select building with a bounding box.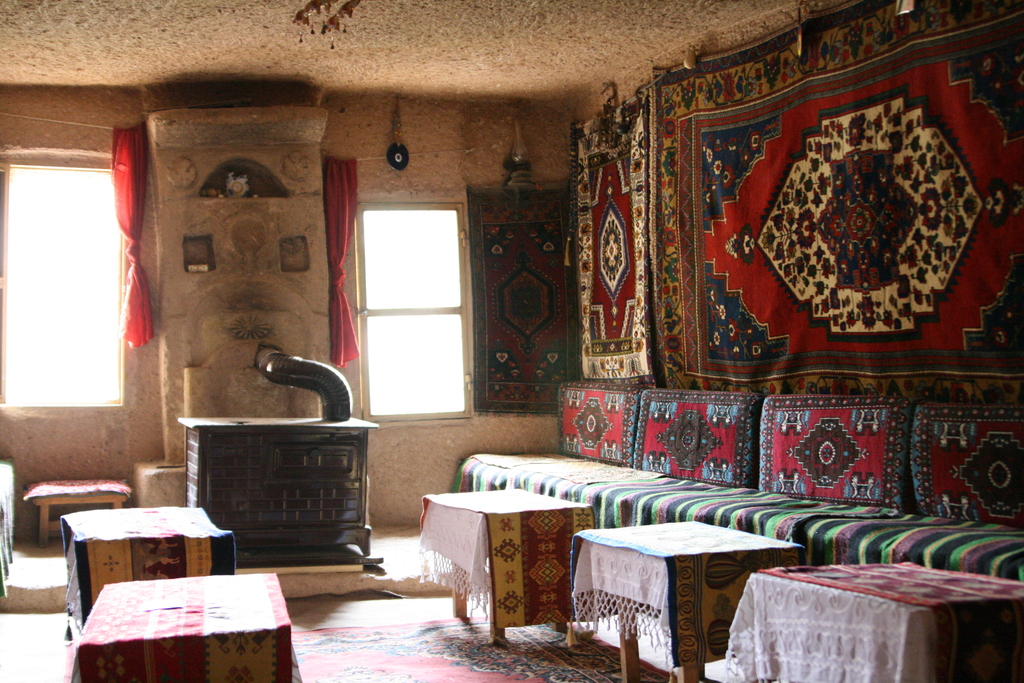
rect(0, 0, 1023, 682).
